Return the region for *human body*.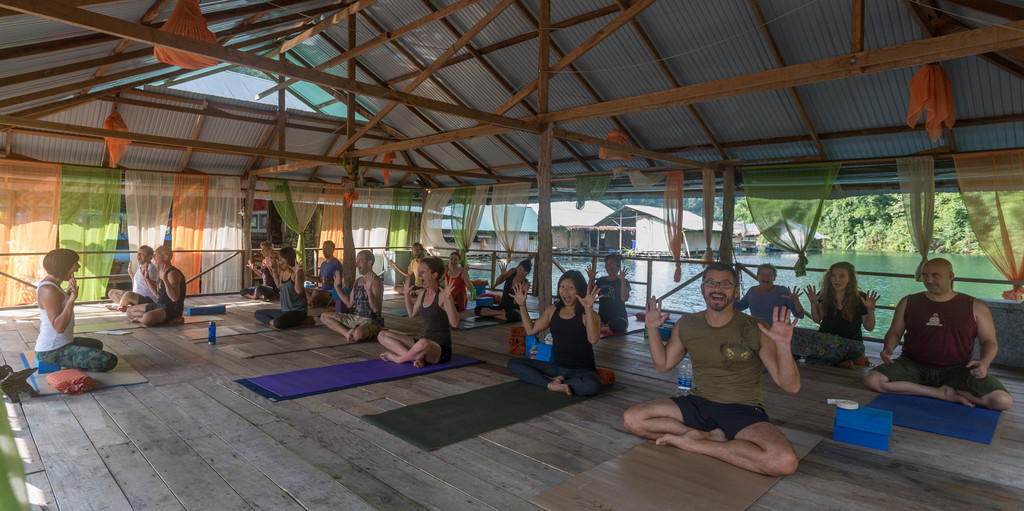
Rect(790, 252, 871, 363).
